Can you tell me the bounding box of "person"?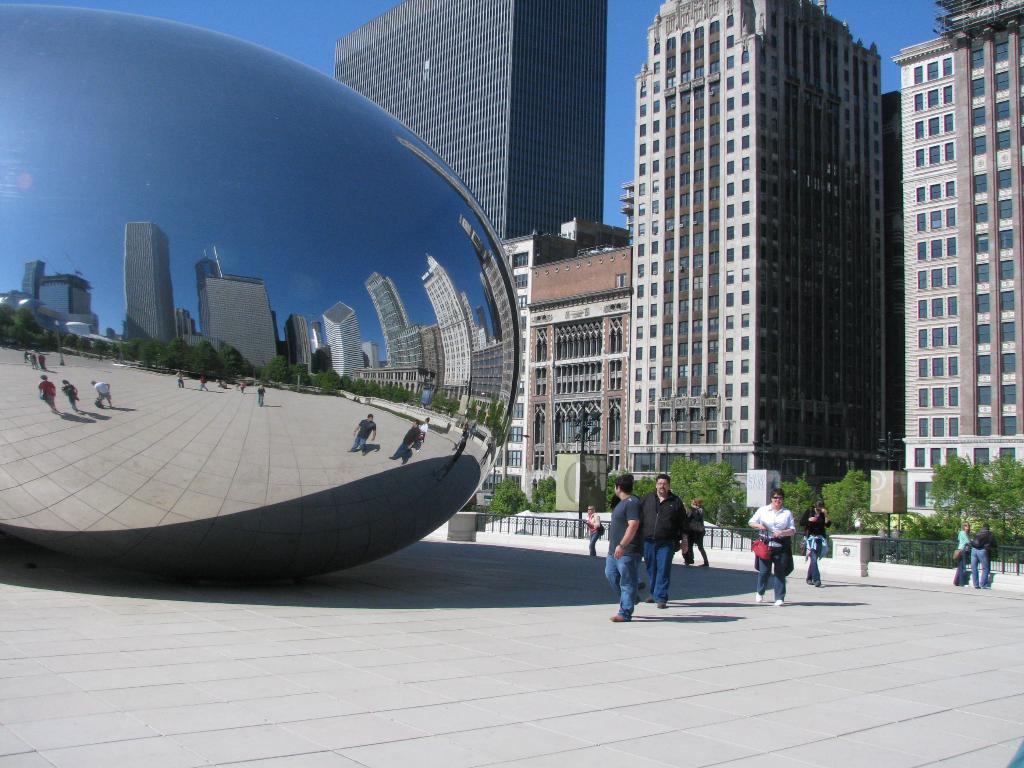
<box>687,498,712,569</box>.
